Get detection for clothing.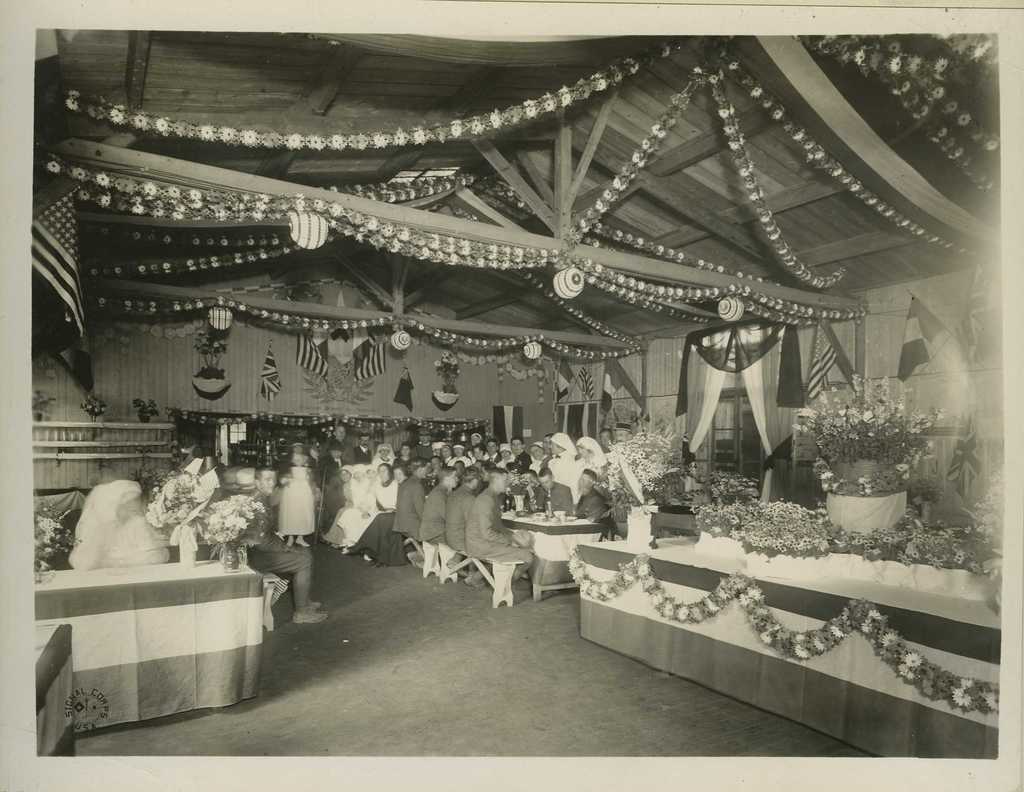
Detection: Rect(497, 447, 515, 468).
